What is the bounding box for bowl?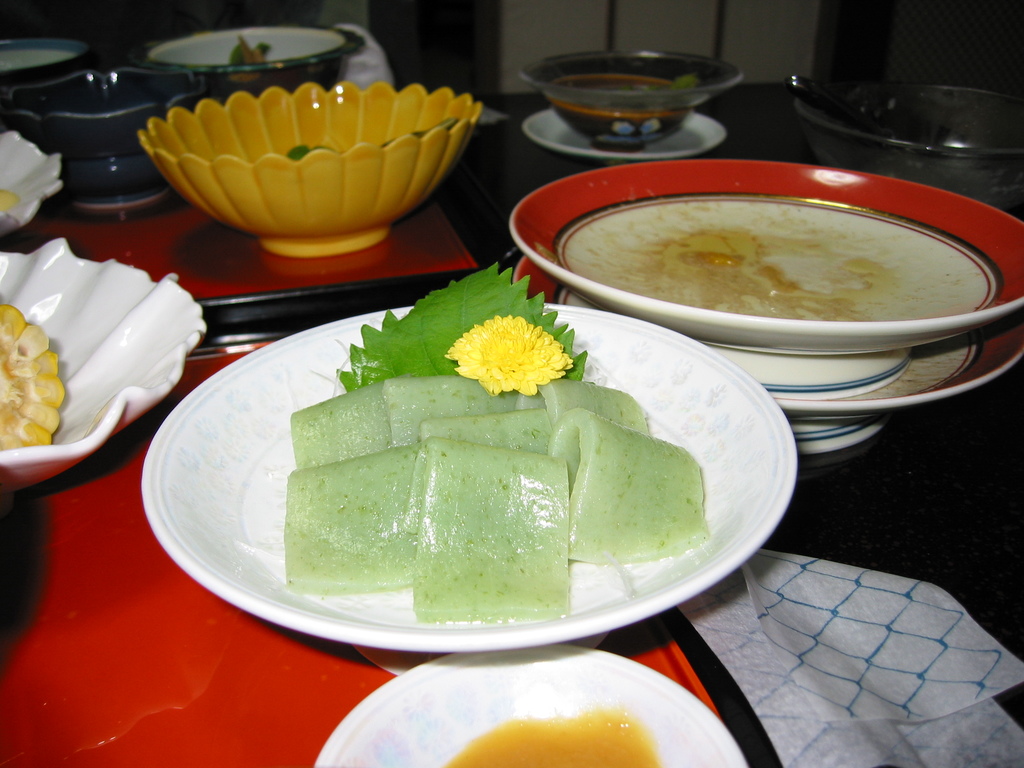
select_region(0, 236, 210, 495).
